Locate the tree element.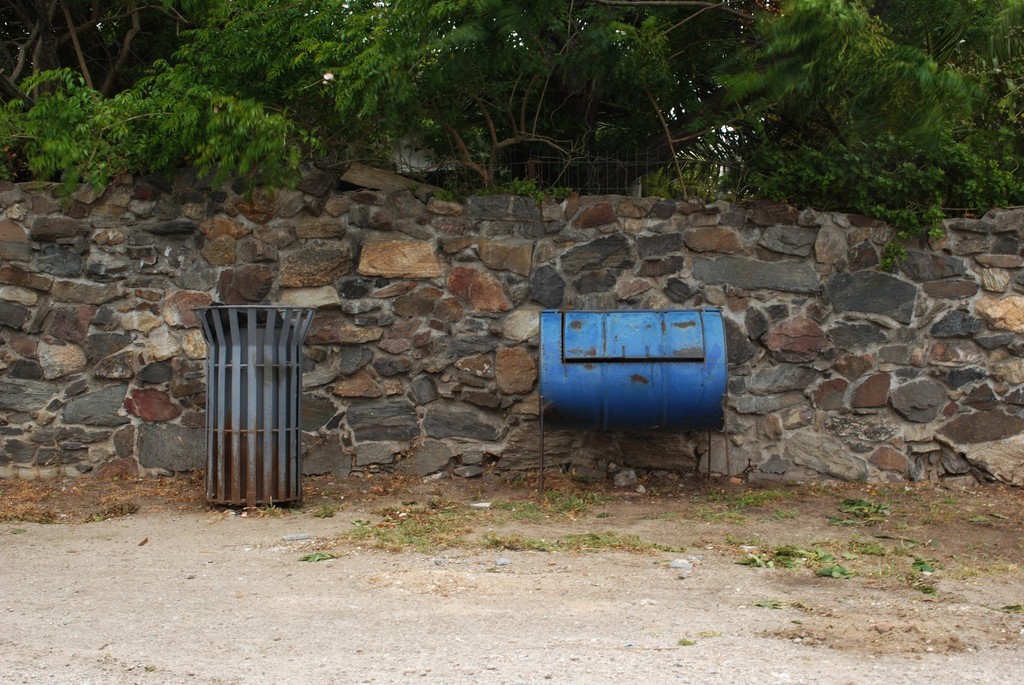
Element bbox: {"left": 799, "top": 0, "right": 1019, "bottom": 213}.
